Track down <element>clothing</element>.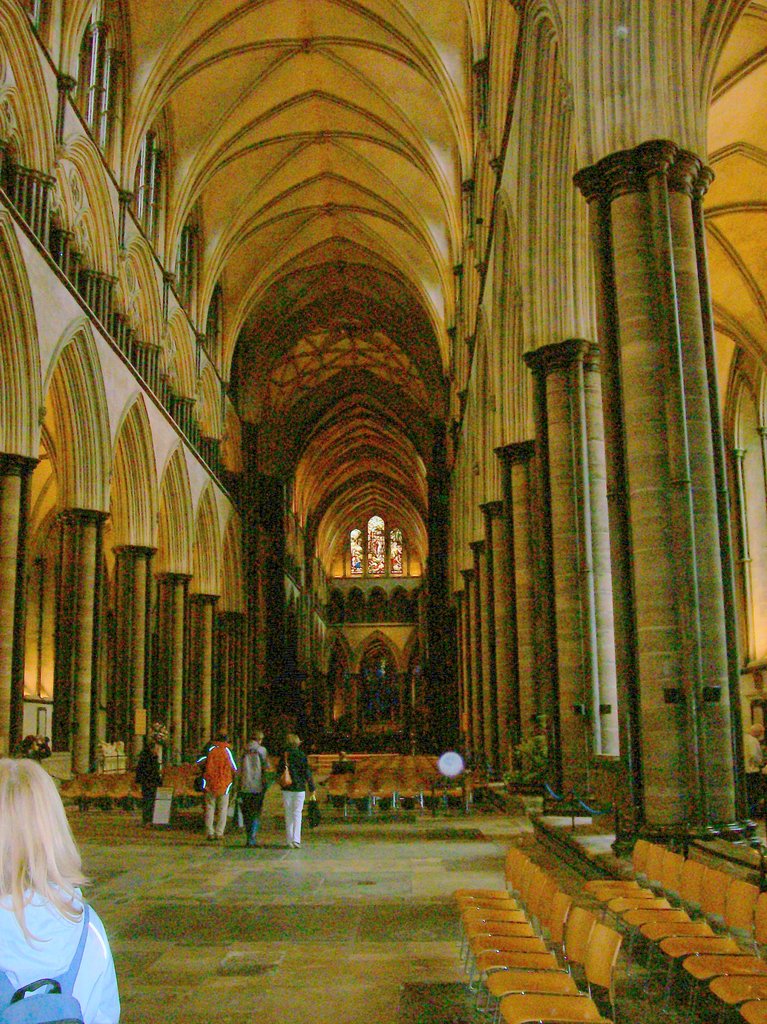
Tracked to bbox(286, 787, 304, 847).
